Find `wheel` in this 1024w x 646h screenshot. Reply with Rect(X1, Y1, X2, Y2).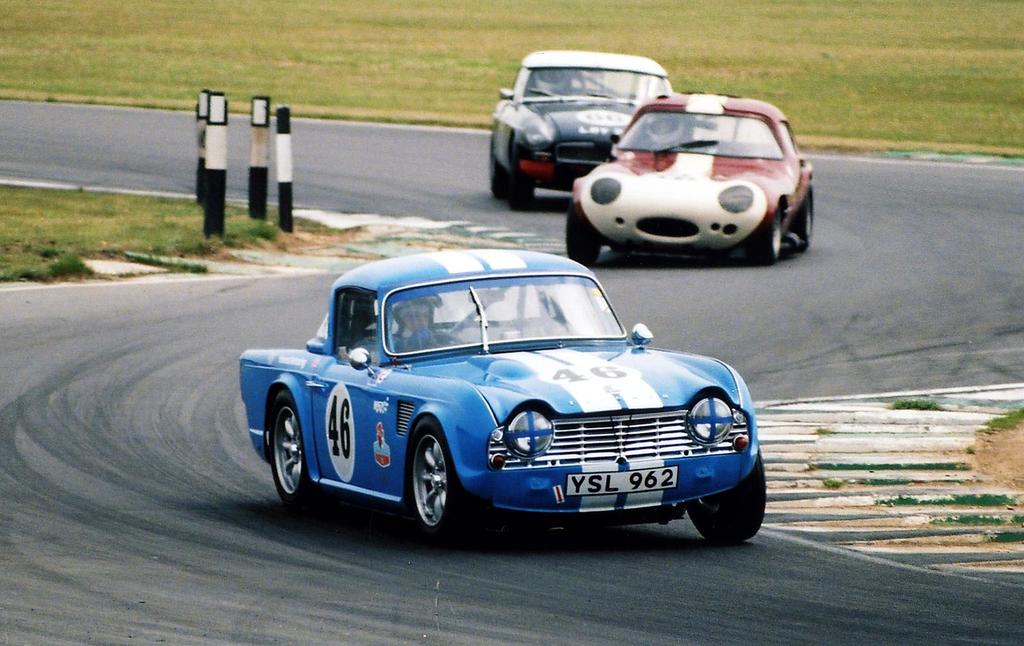
Rect(400, 432, 460, 539).
